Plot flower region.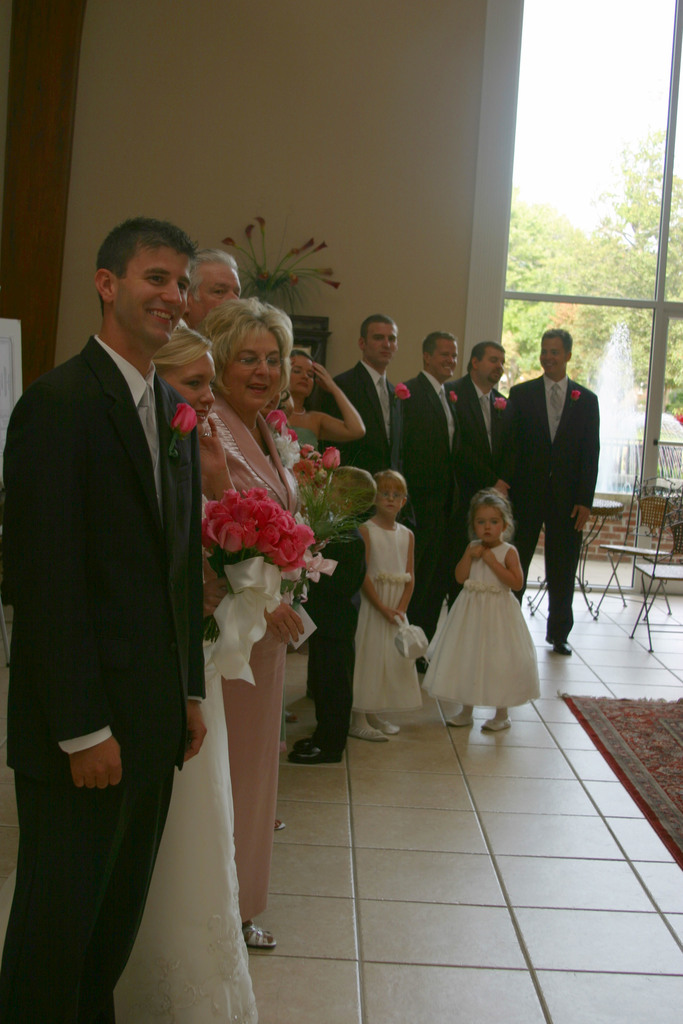
Plotted at (492,397,507,412).
